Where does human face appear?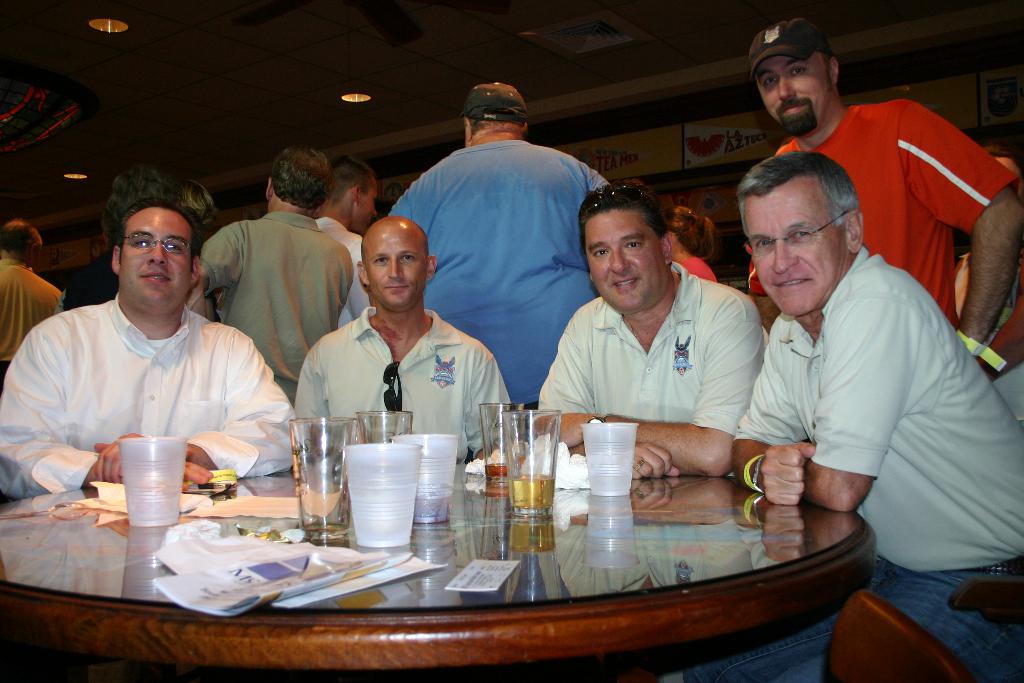
Appears at (x1=352, y1=174, x2=376, y2=235).
